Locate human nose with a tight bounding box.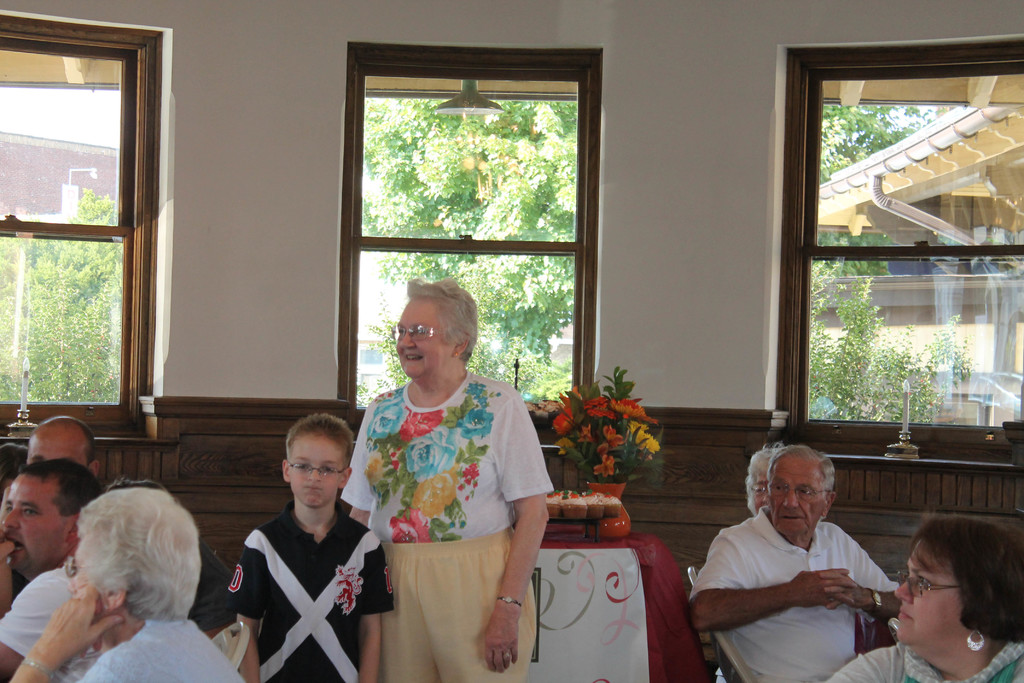
780/488/800/511.
